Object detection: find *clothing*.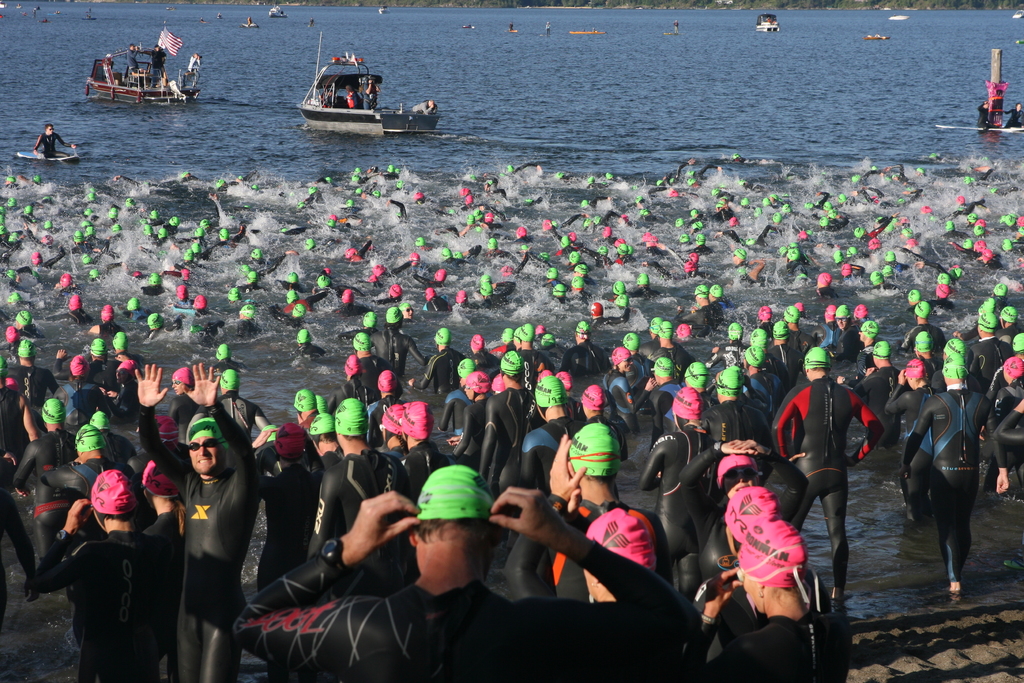
346:88:358:110.
